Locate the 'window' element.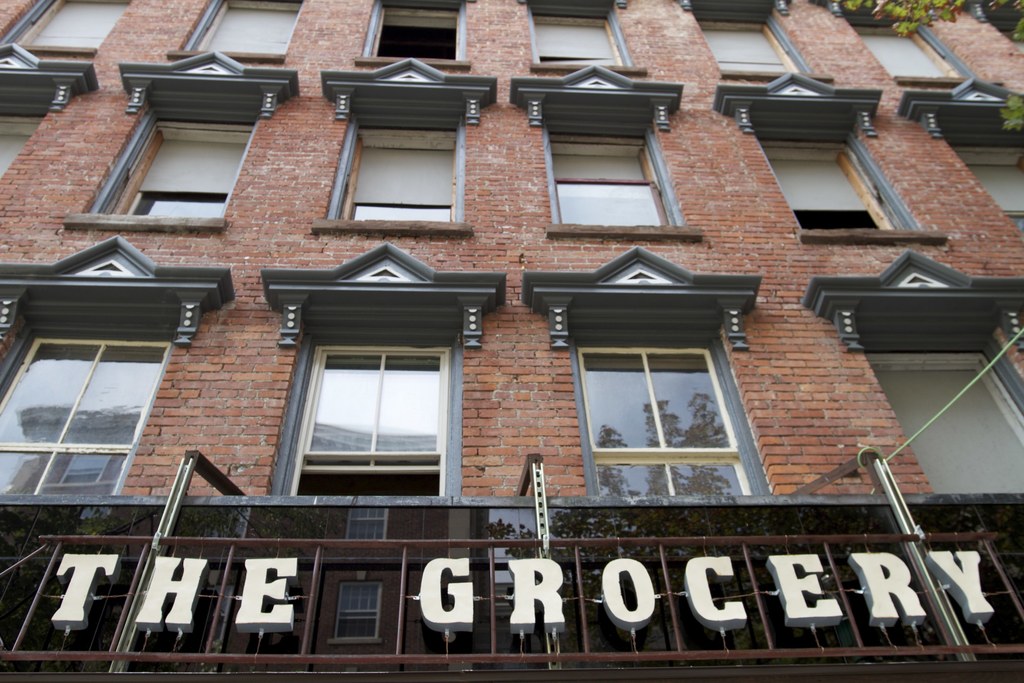
Element bbox: {"left": 0, "top": 234, "right": 236, "bottom": 495}.
